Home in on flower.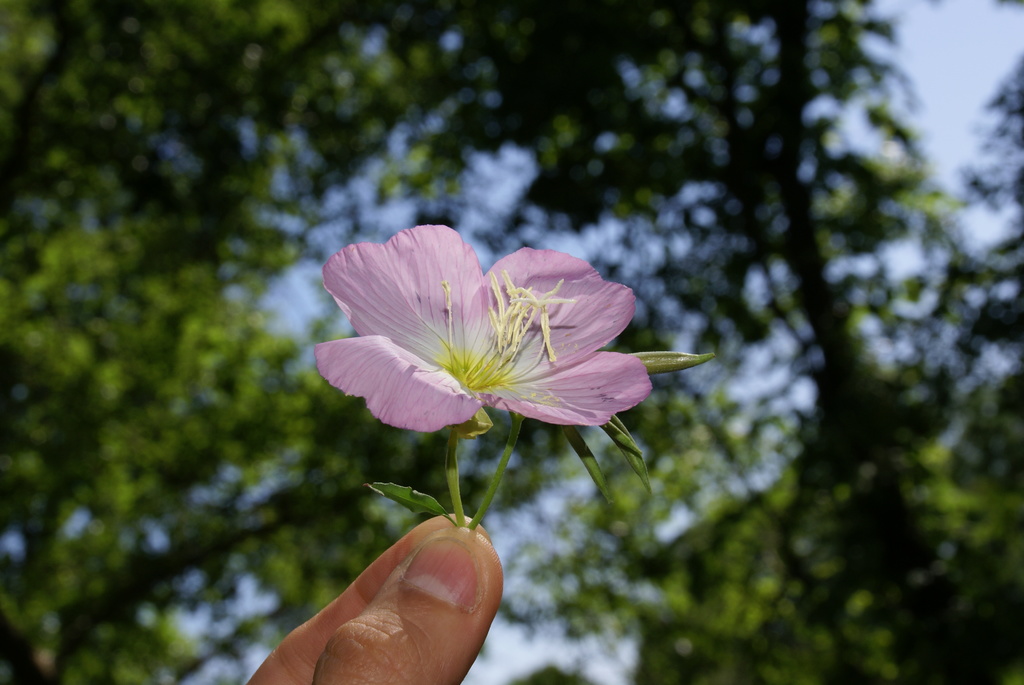
Homed in at region(314, 222, 653, 437).
